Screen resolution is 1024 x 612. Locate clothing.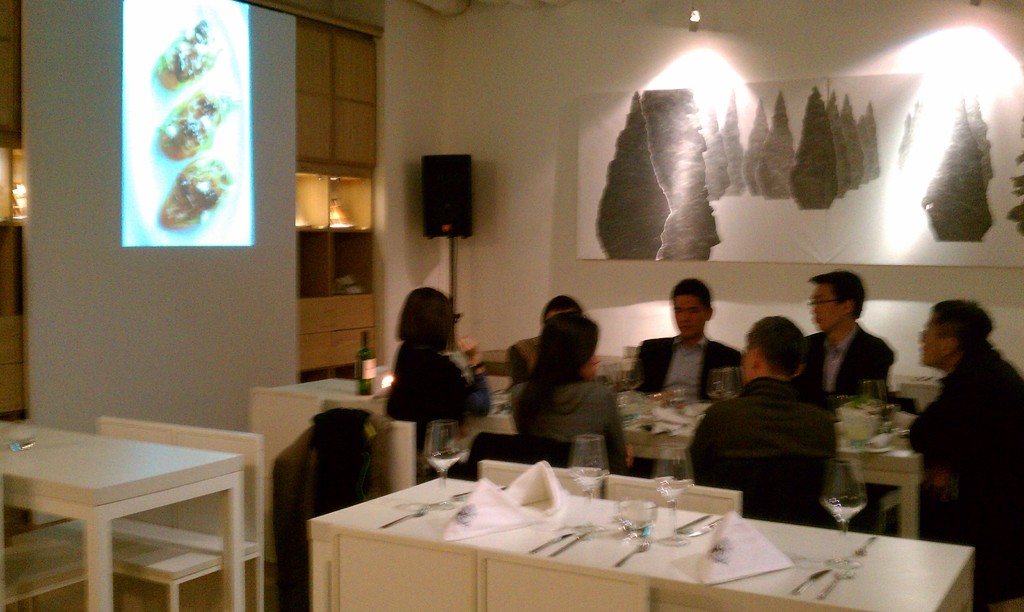
(left=390, top=341, right=491, bottom=458).
